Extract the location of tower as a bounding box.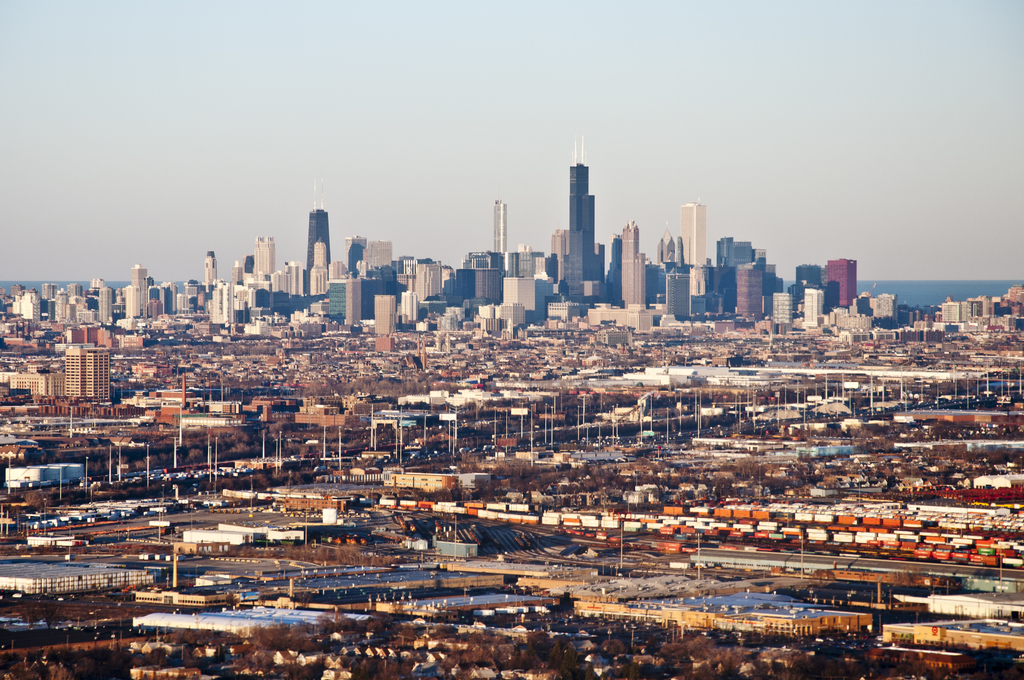
<region>826, 260, 854, 307</region>.
